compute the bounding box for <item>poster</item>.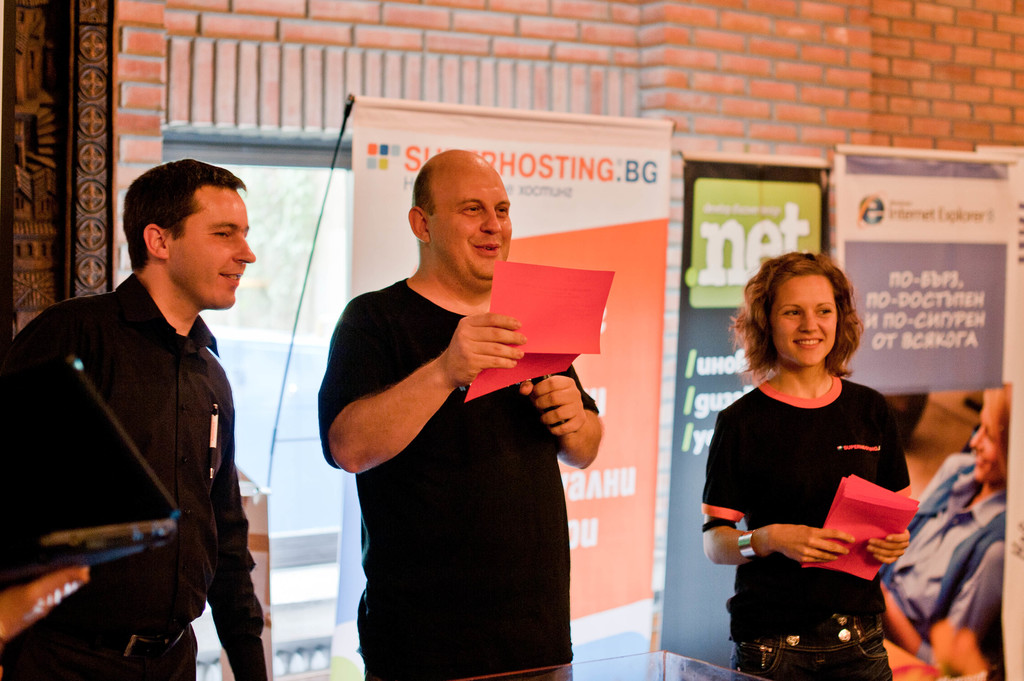
(825,147,1021,399).
